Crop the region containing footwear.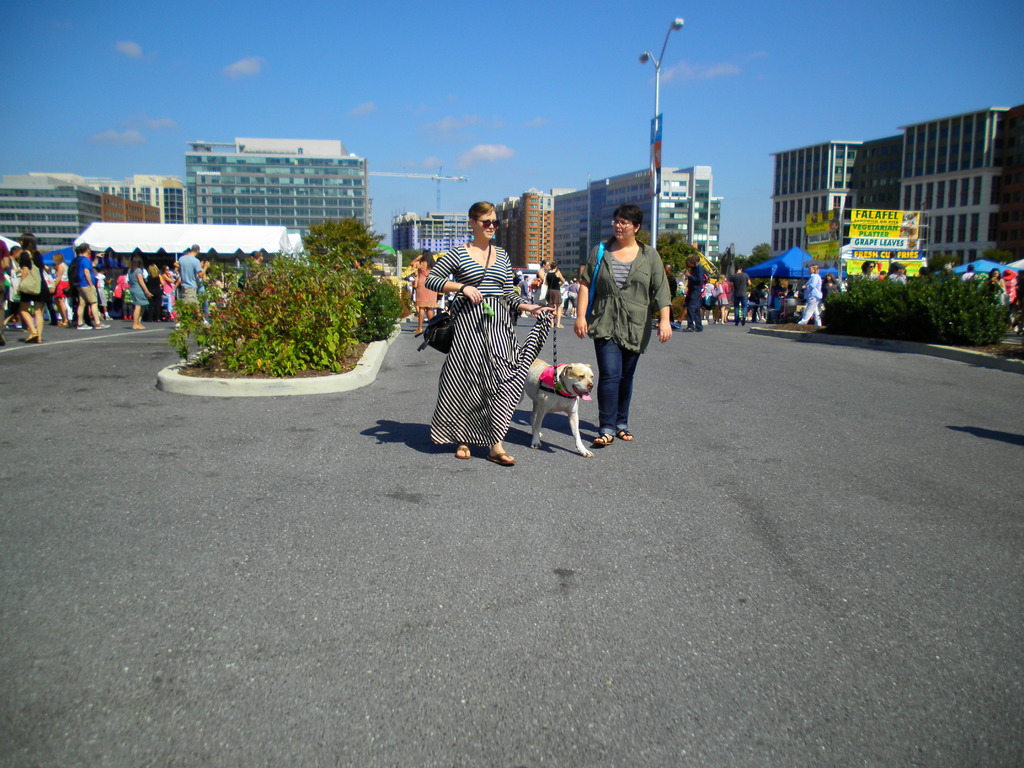
Crop region: crop(26, 333, 39, 339).
